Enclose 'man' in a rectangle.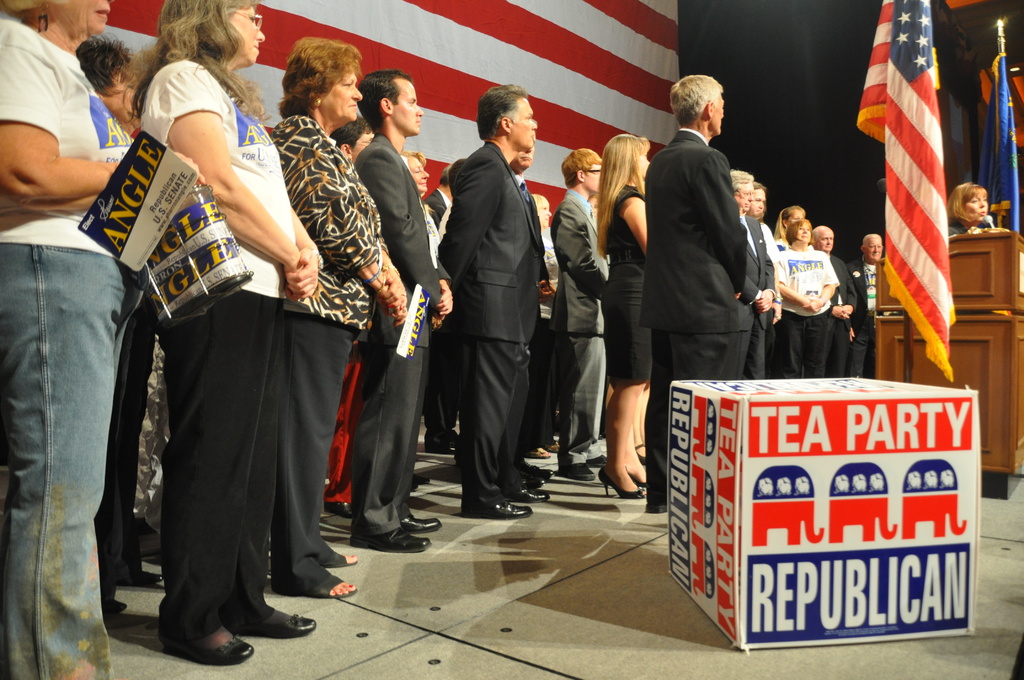
<region>811, 225, 858, 376</region>.
